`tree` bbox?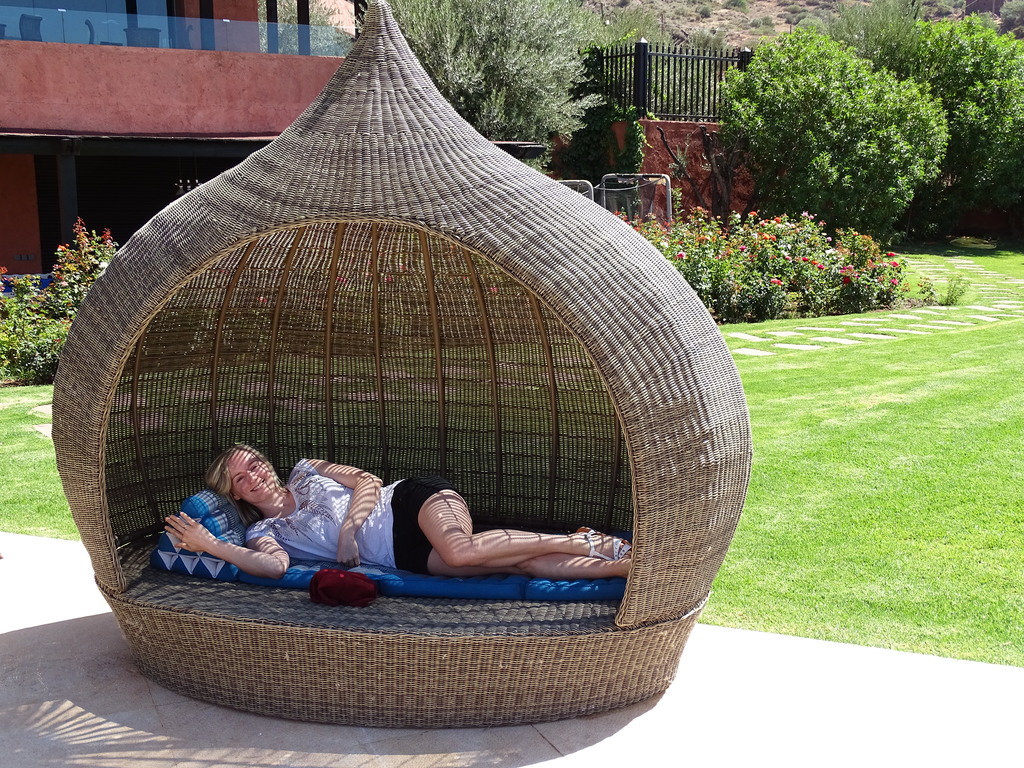
l=927, t=5, r=1023, b=202
